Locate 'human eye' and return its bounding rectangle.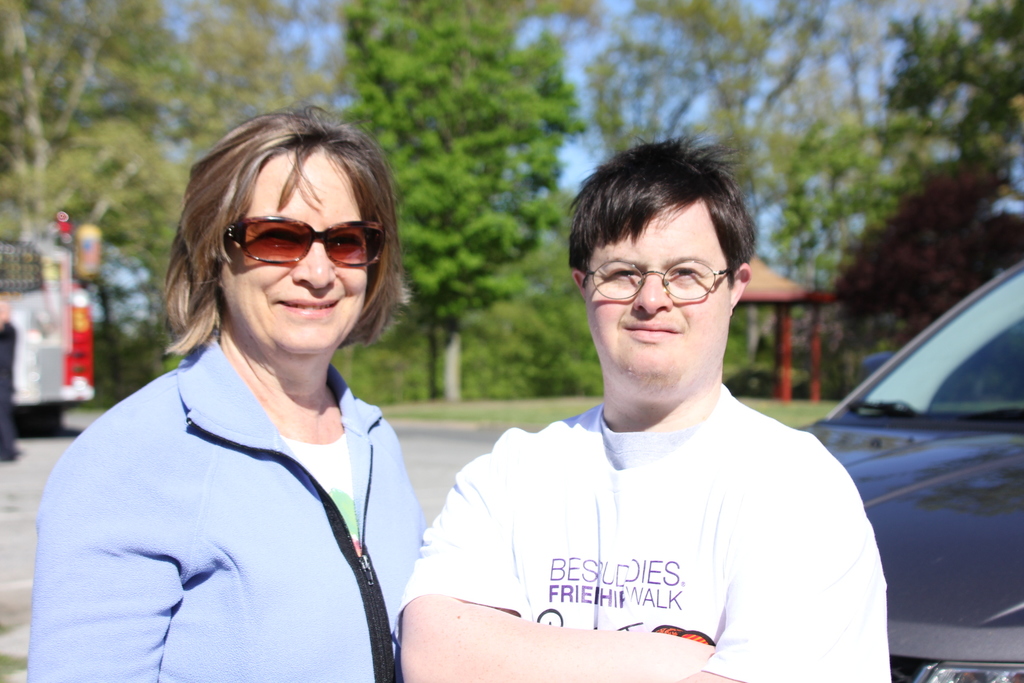
329 228 362 256.
